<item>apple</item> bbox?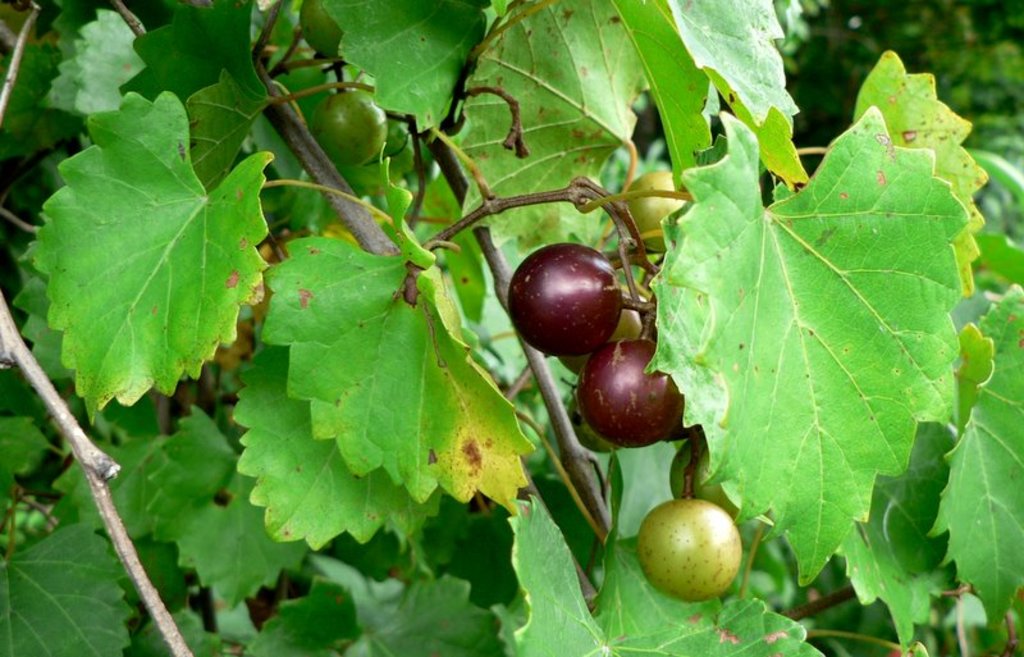
<box>637,491,754,607</box>
